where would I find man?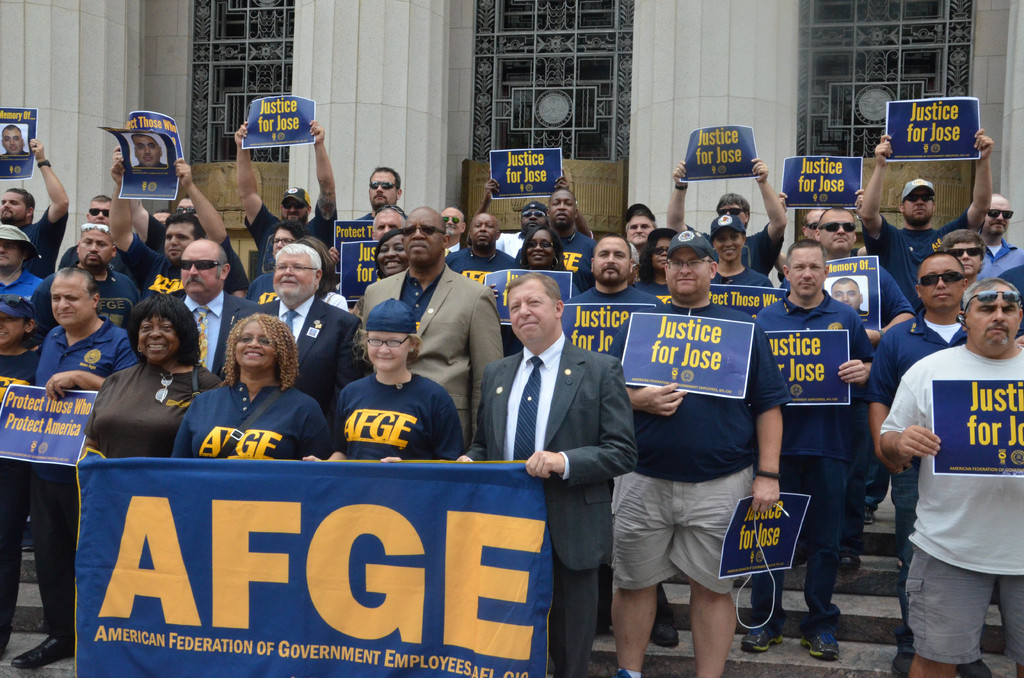
At bbox=[33, 225, 141, 336].
